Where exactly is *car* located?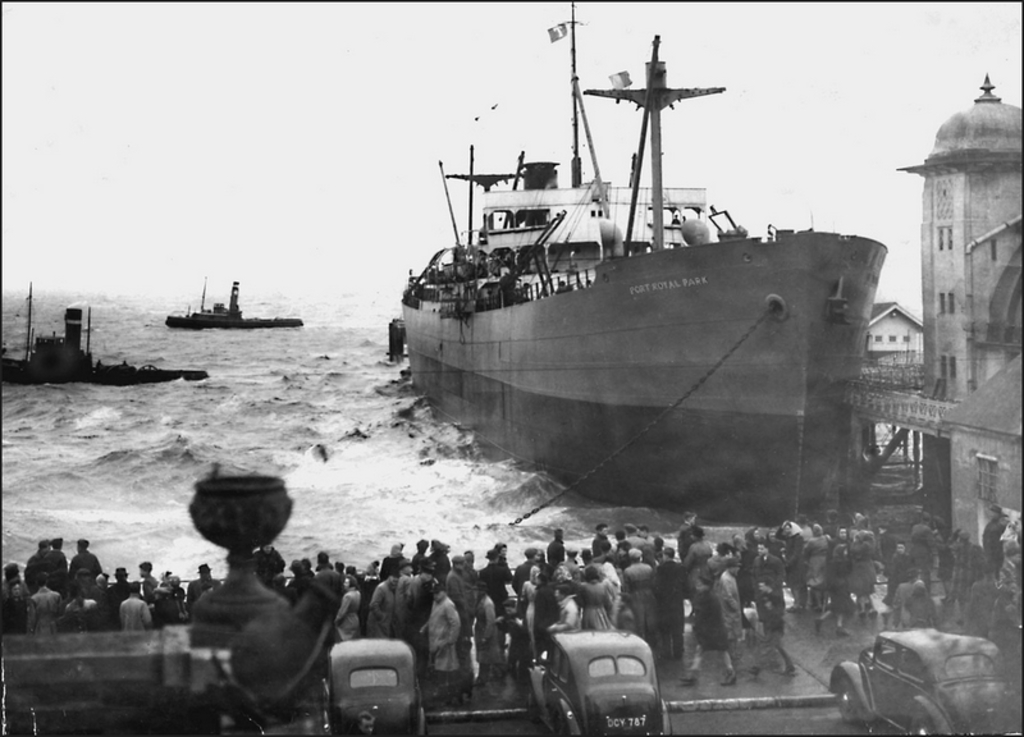
Its bounding box is box(328, 636, 422, 736).
